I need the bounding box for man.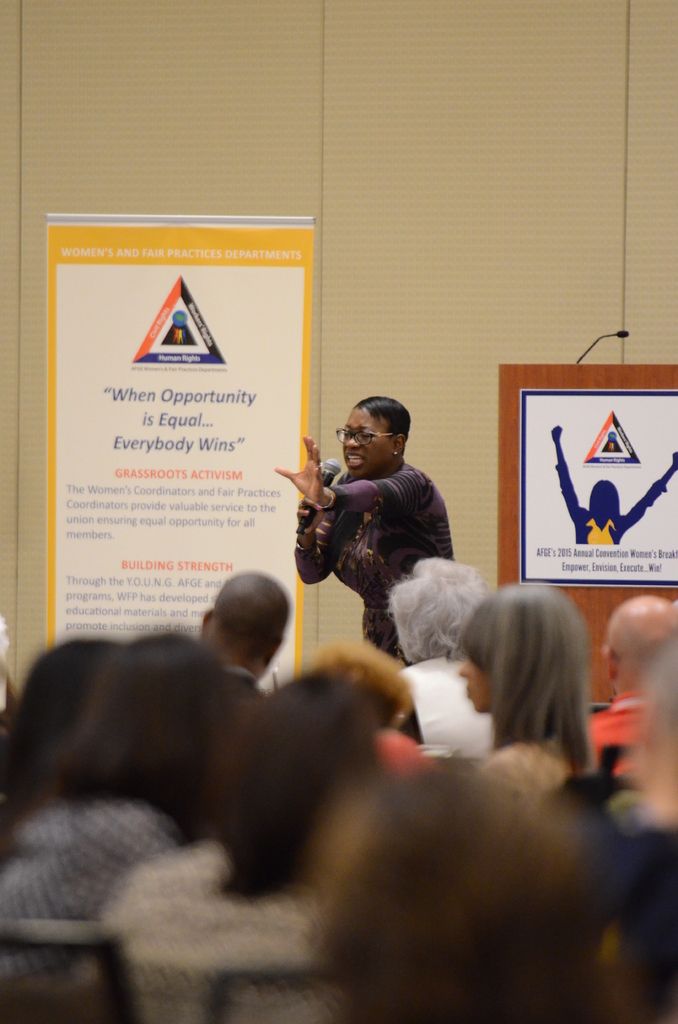
Here it is: (left=583, top=598, right=672, bottom=769).
